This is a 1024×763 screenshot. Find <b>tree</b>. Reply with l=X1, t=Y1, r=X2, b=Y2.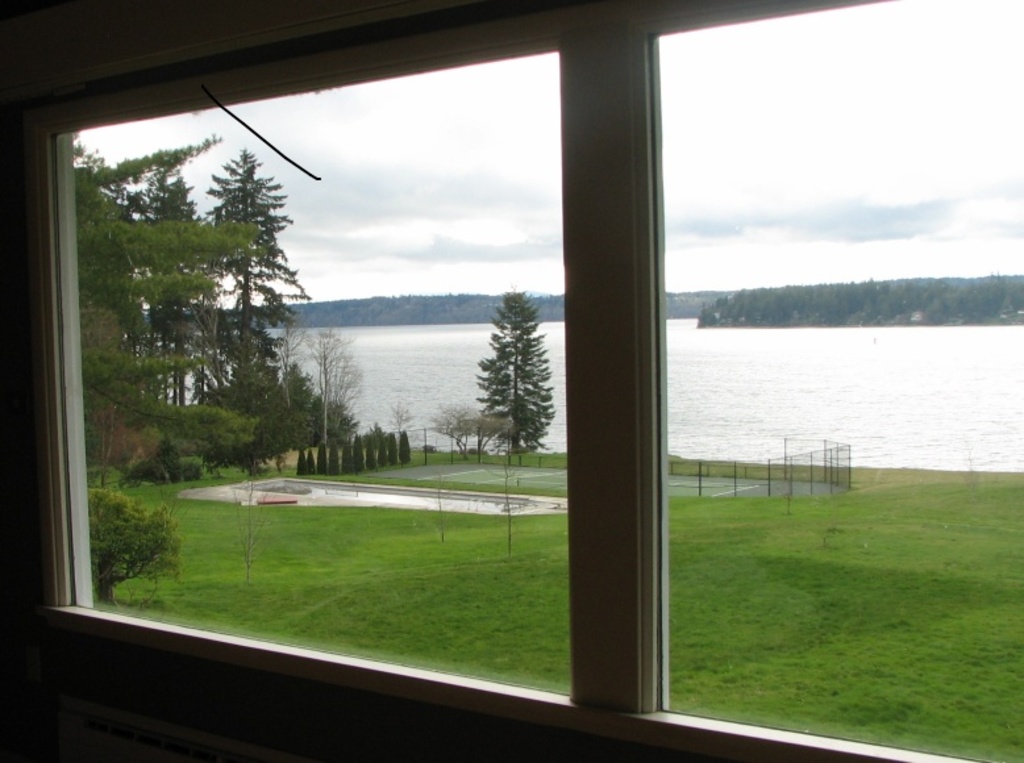
l=429, t=397, r=508, b=460.
